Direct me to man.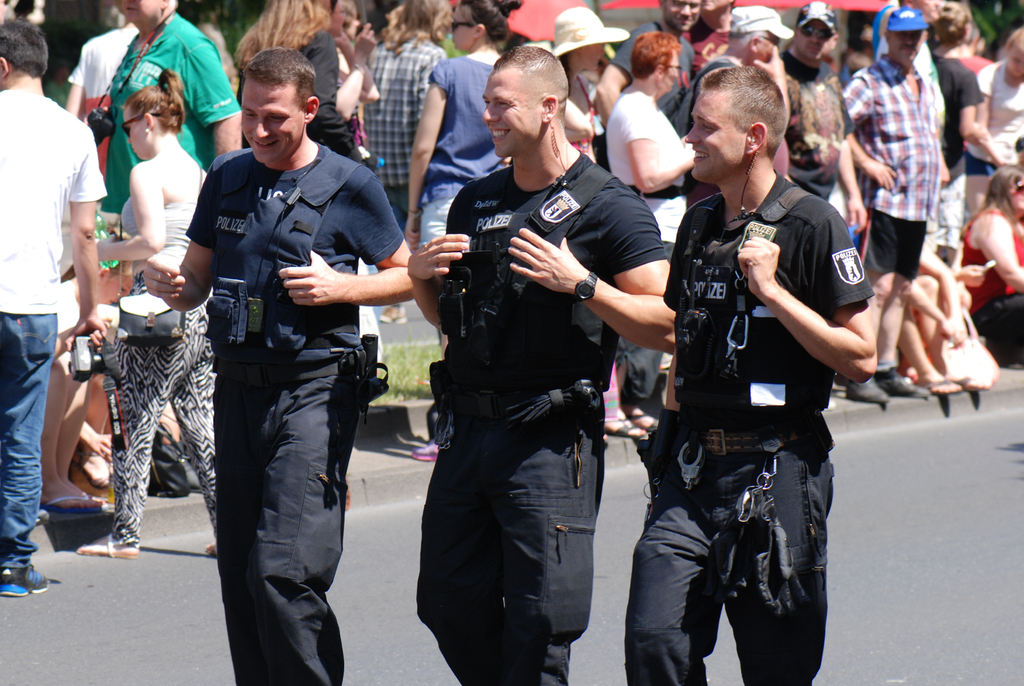
Direction: [left=0, top=13, right=108, bottom=603].
